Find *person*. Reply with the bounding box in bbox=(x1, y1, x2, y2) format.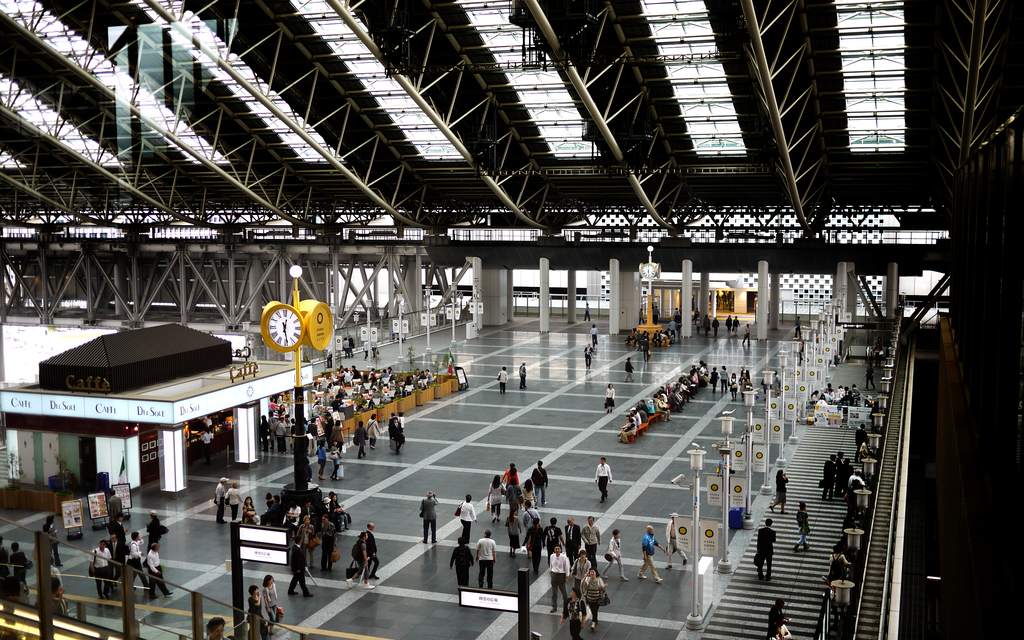
bbox=(643, 524, 668, 581).
